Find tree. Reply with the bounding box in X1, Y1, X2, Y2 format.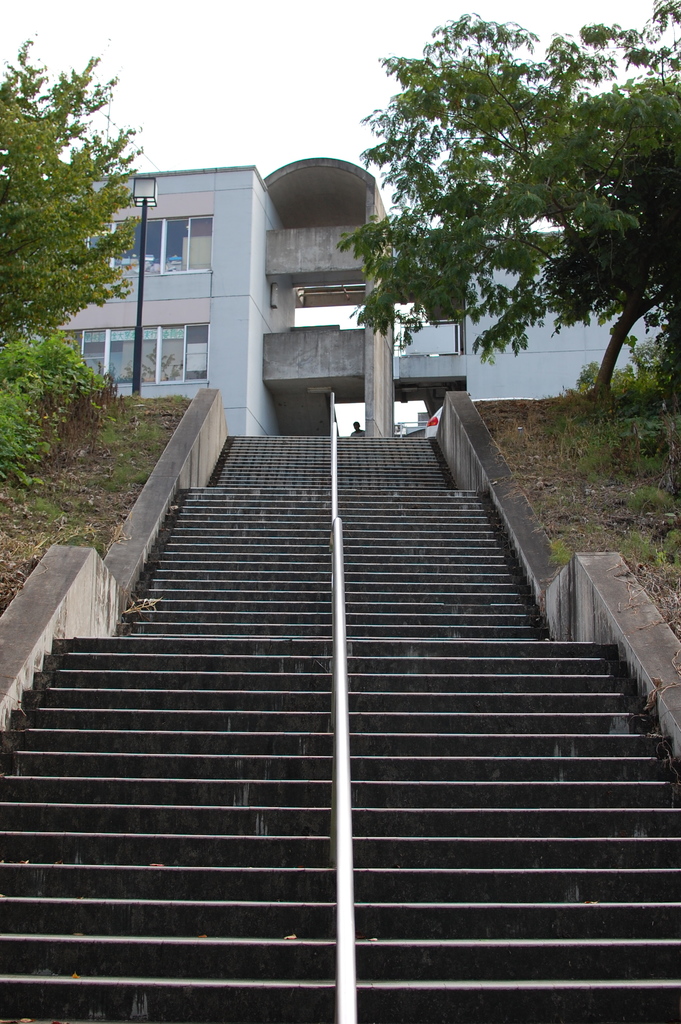
355, 25, 649, 436.
